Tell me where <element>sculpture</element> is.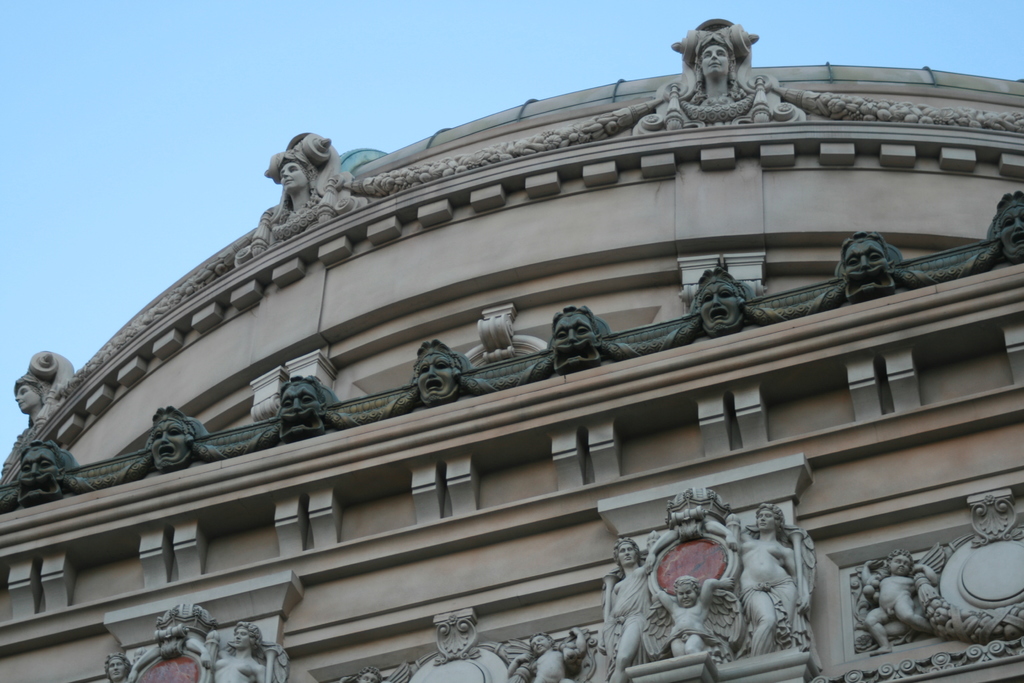
<element>sculpture</element> is at l=13, t=441, r=74, b=504.
